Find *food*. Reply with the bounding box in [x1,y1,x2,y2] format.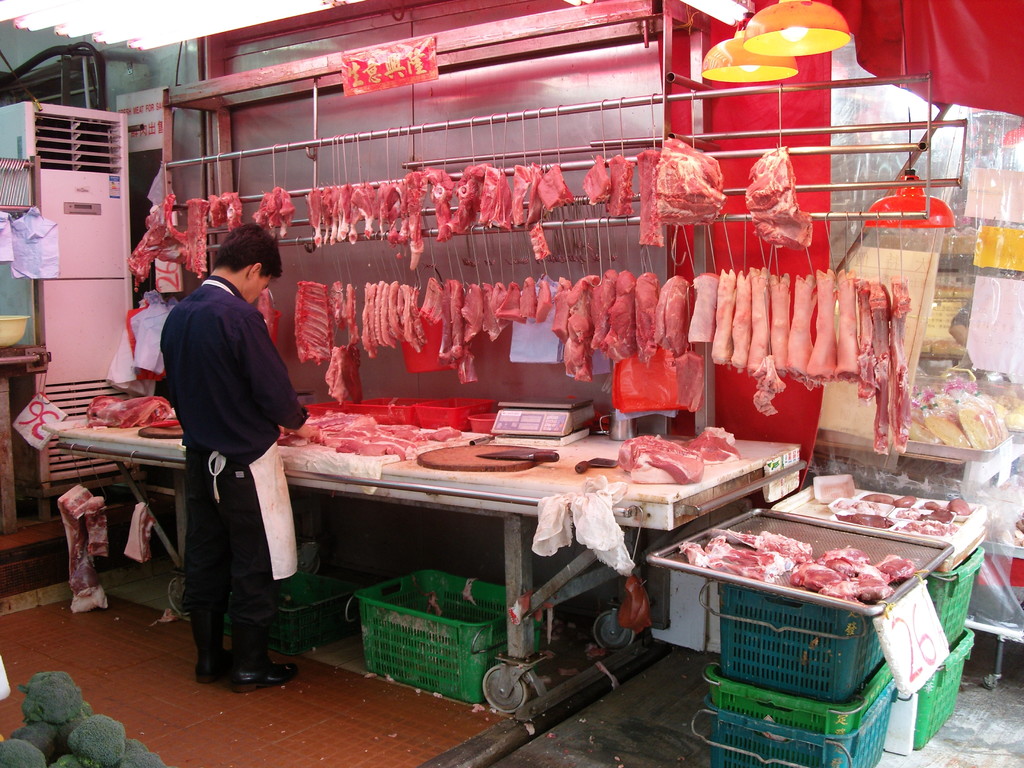
[680,424,741,467].
